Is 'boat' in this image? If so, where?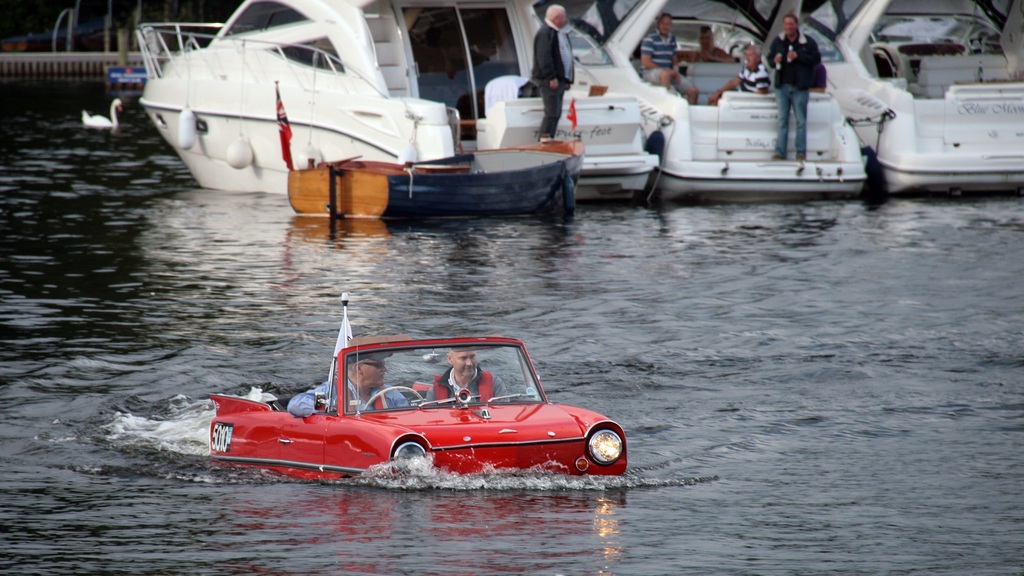
Yes, at 803,0,1023,206.
